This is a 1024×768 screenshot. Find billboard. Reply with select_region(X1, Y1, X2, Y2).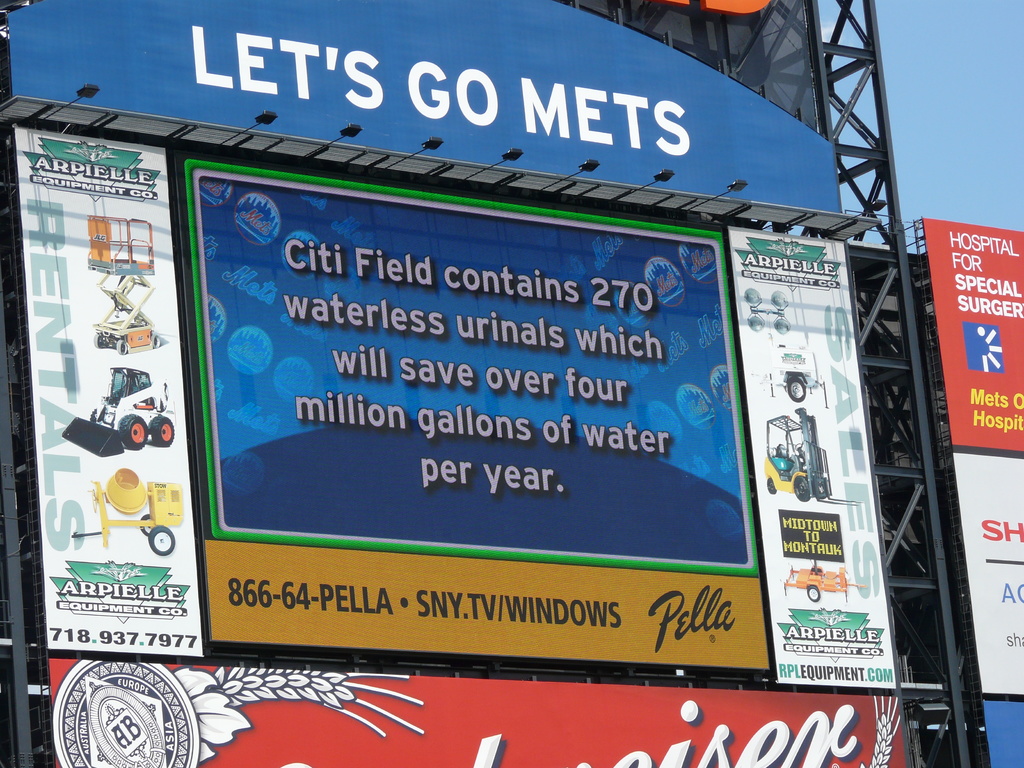
select_region(982, 698, 1023, 760).
